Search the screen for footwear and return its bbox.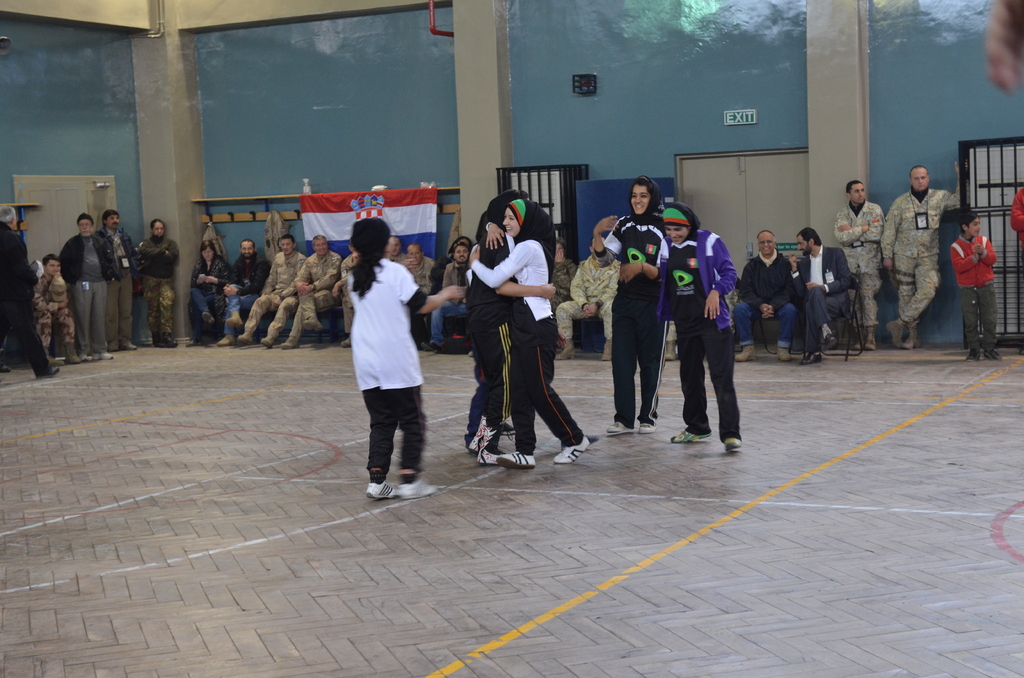
Found: rect(260, 332, 276, 352).
